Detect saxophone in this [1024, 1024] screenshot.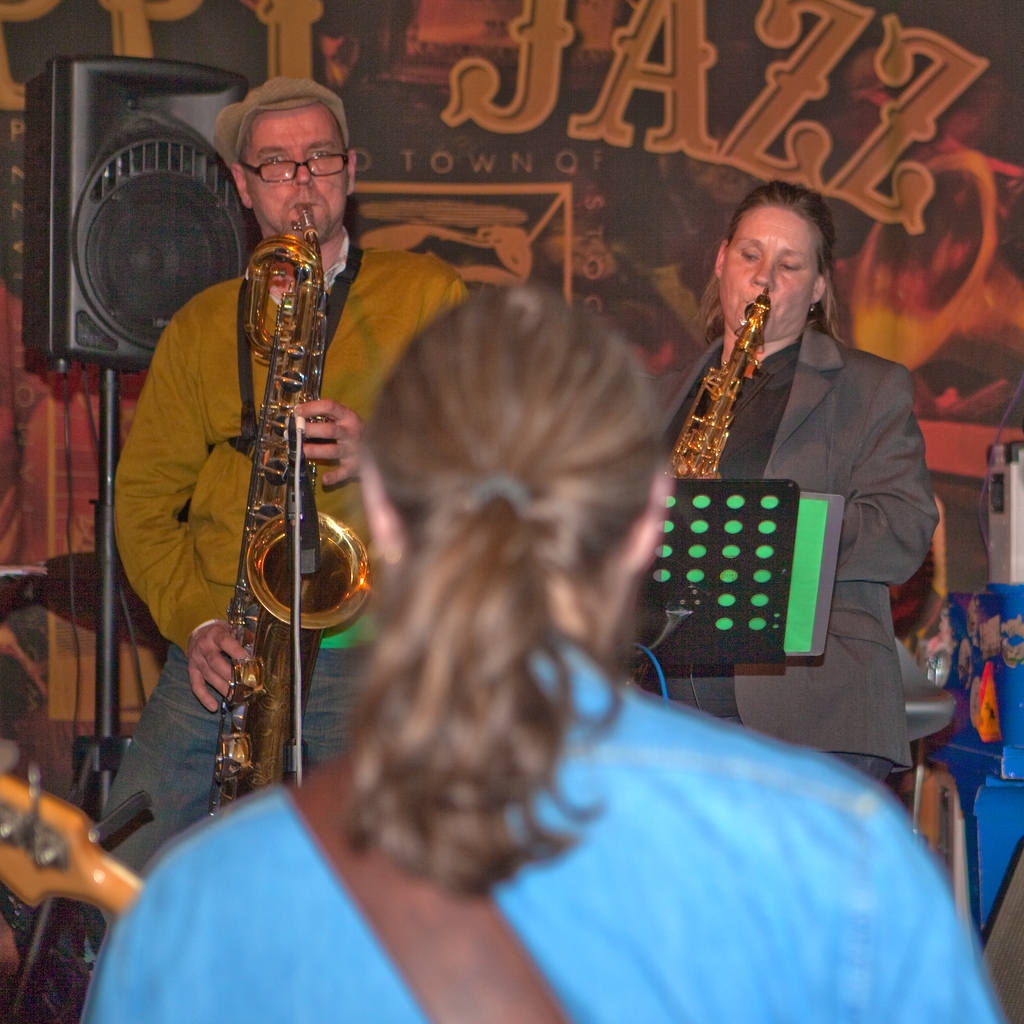
Detection: (x1=204, y1=198, x2=371, y2=817).
